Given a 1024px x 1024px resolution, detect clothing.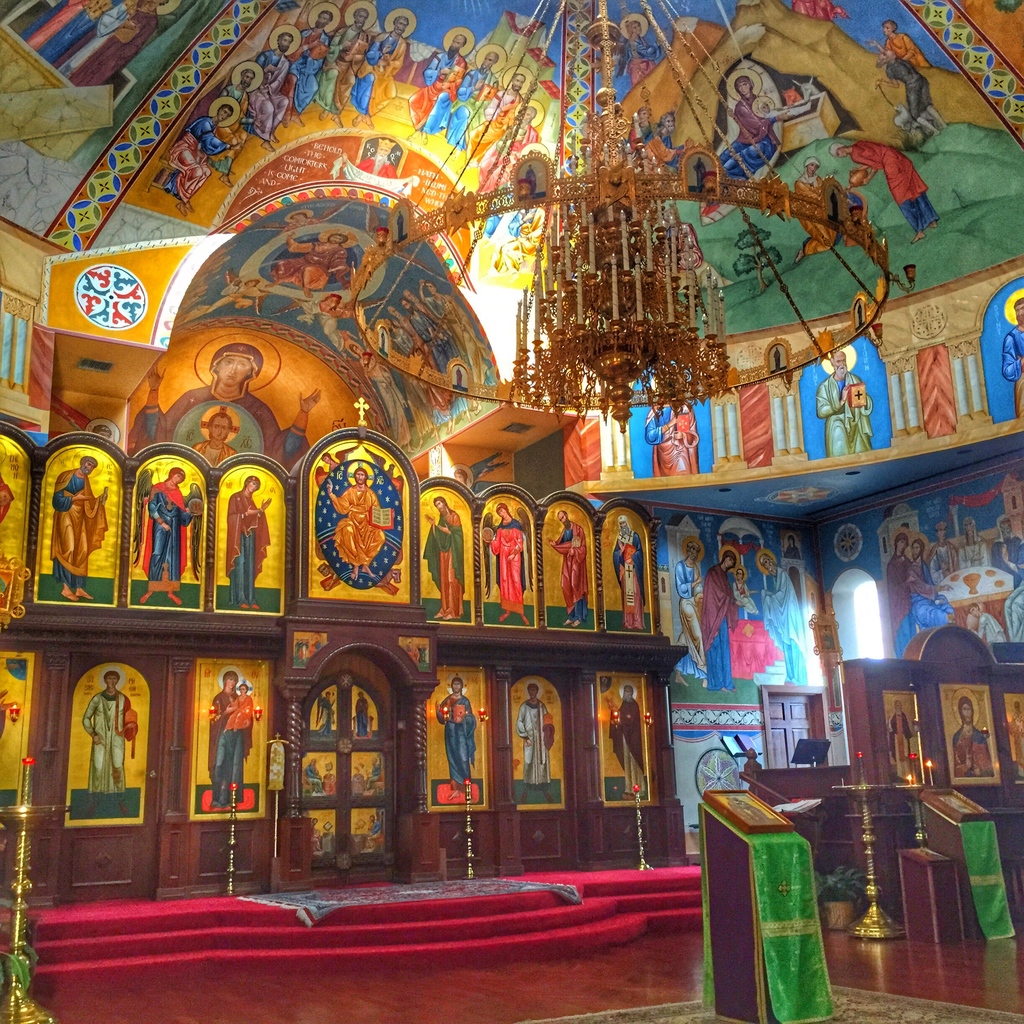
box=[998, 532, 1023, 586].
